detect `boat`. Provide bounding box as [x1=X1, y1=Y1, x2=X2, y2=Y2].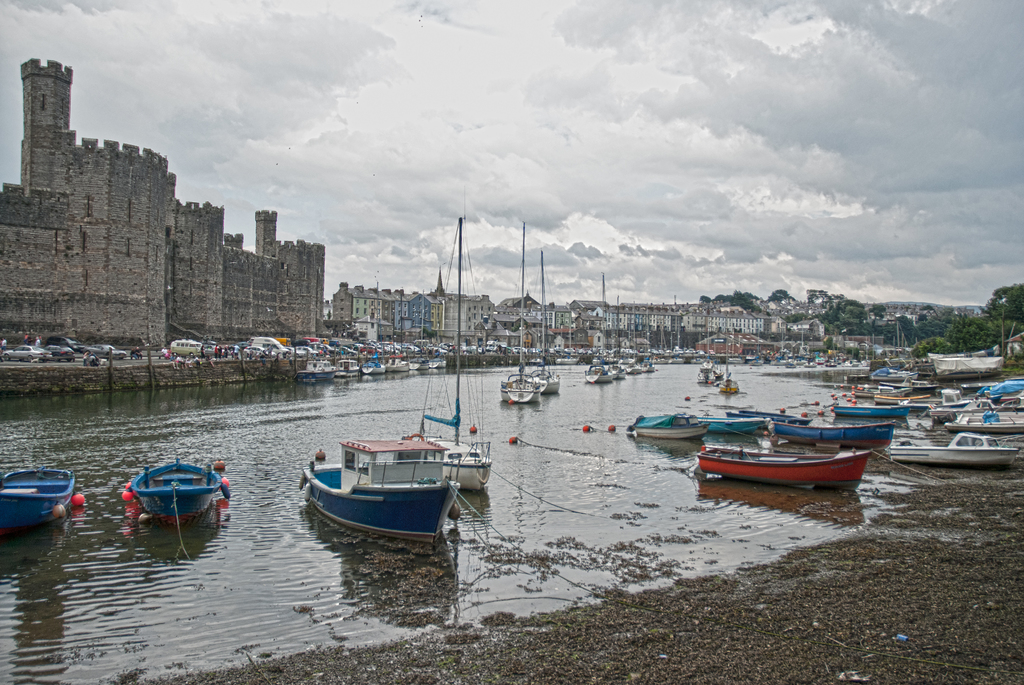
[x1=769, y1=404, x2=898, y2=445].
